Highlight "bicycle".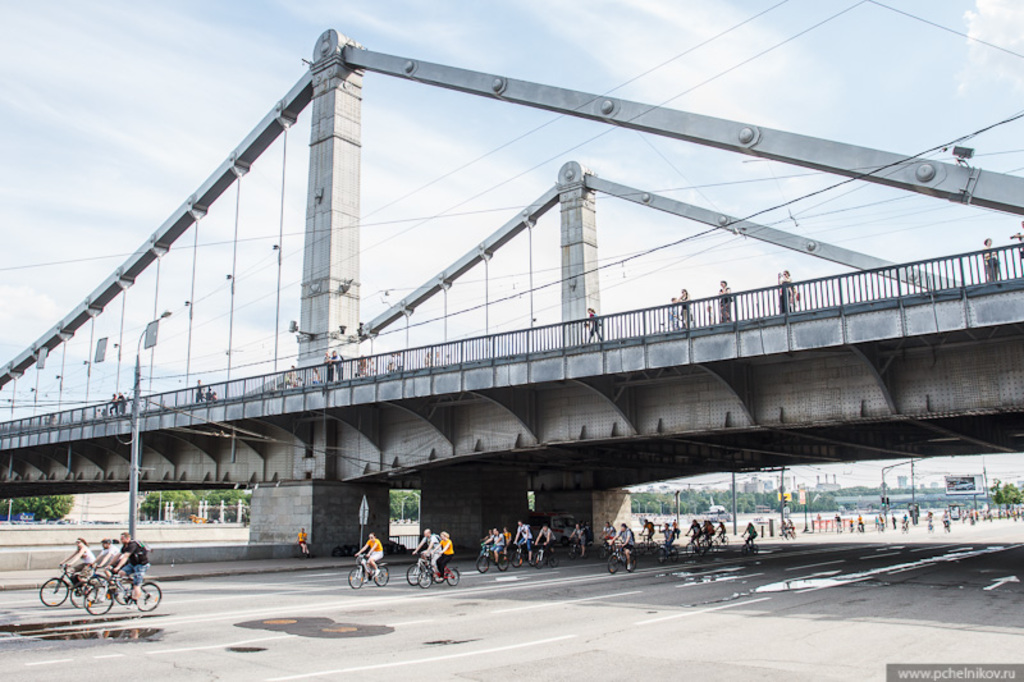
Highlighted region: 684:535:696:554.
